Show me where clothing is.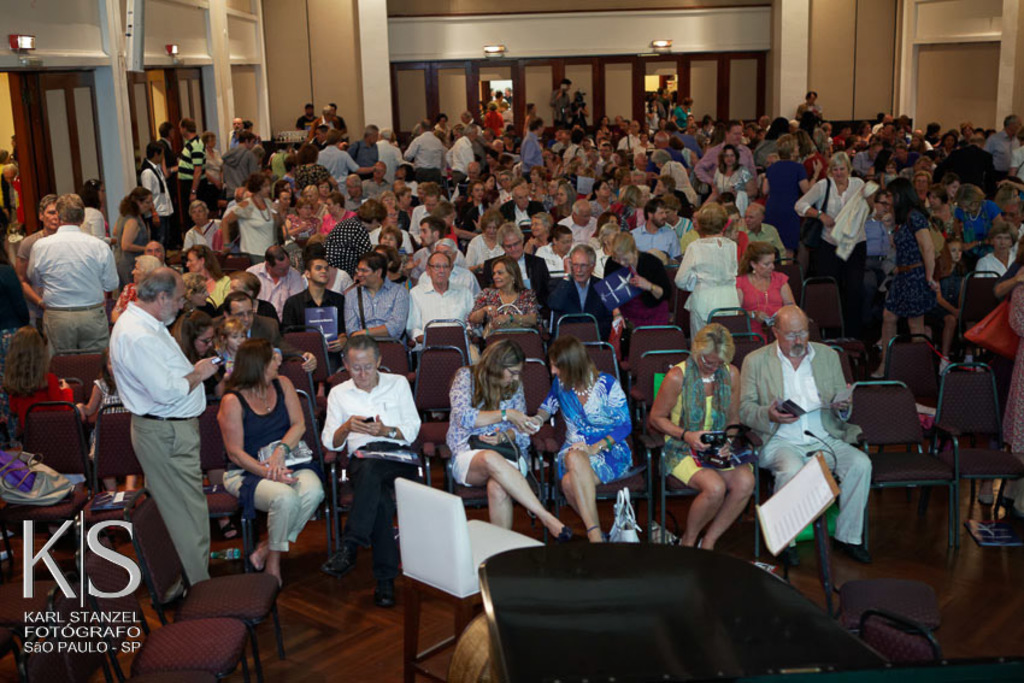
clothing is at region(25, 212, 111, 366).
